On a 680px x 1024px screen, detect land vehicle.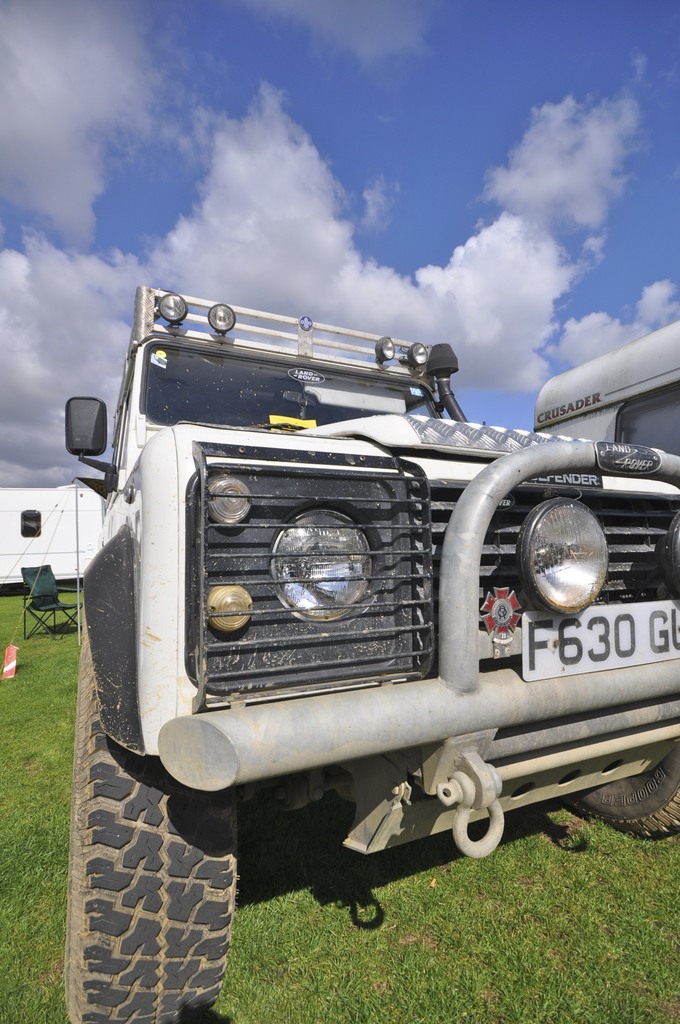
0/485/77/583.
